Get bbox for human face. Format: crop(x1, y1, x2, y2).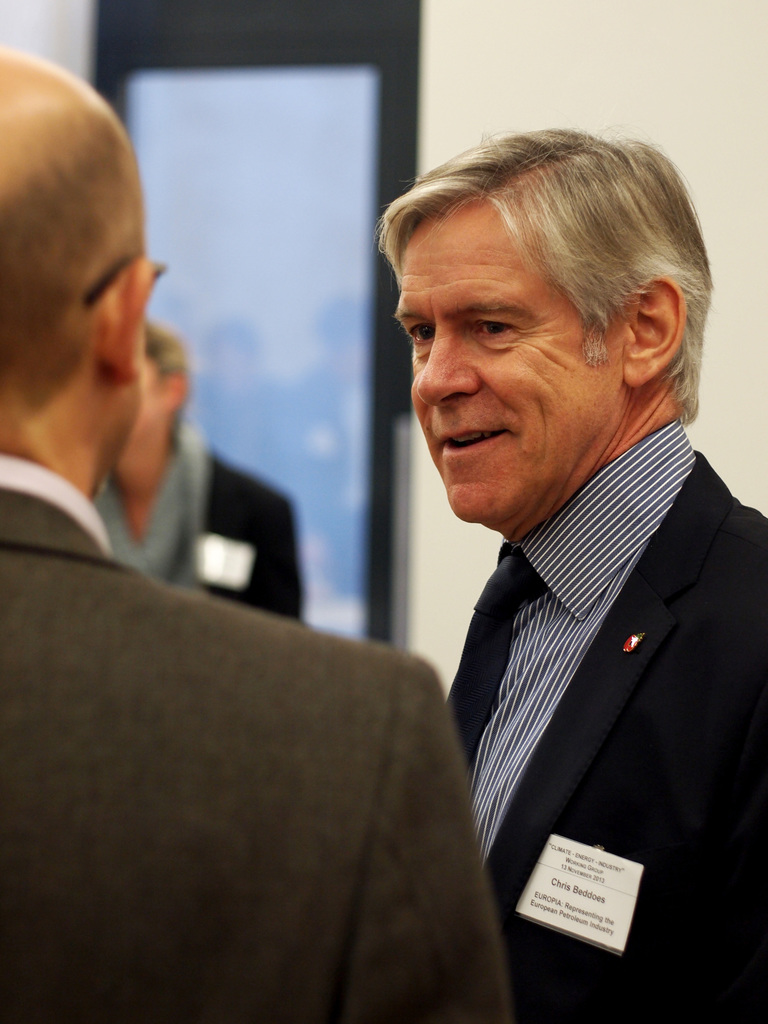
crop(132, 362, 163, 439).
